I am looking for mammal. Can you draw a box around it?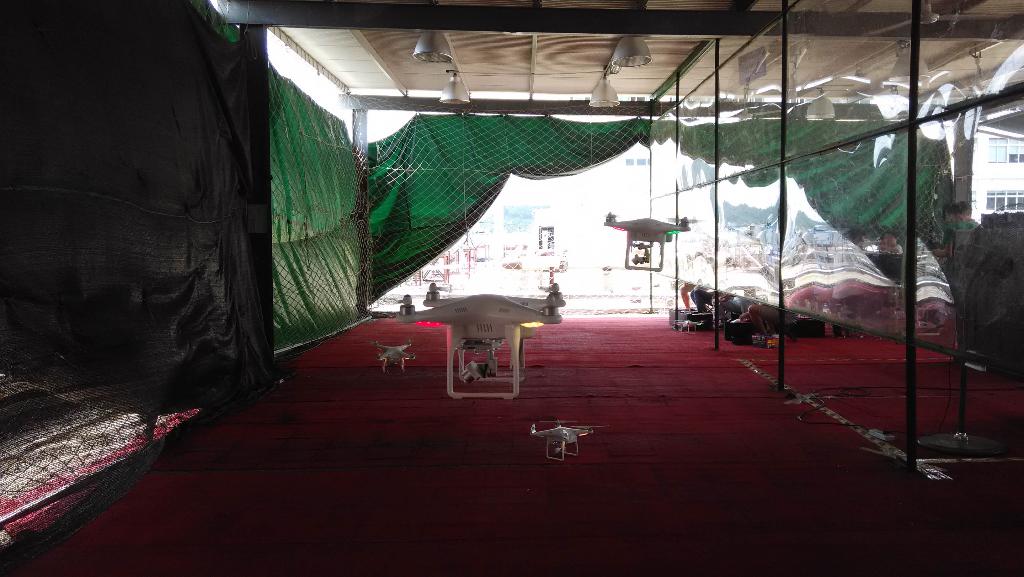
Sure, the bounding box is rect(741, 301, 799, 341).
